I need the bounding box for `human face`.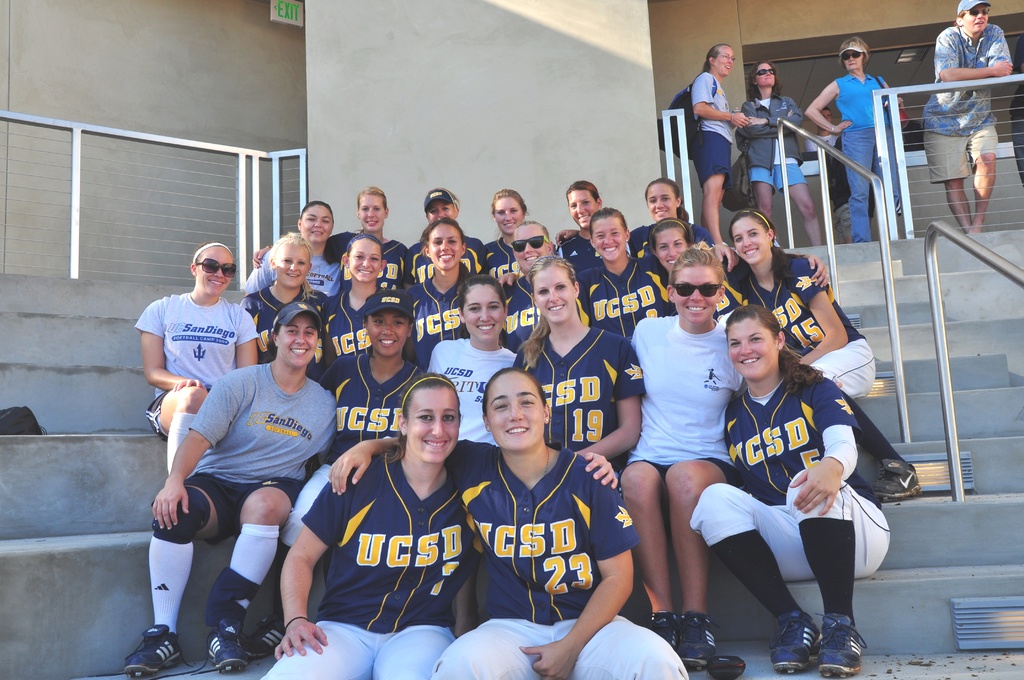
Here it is: <bbox>714, 44, 734, 76</bbox>.
